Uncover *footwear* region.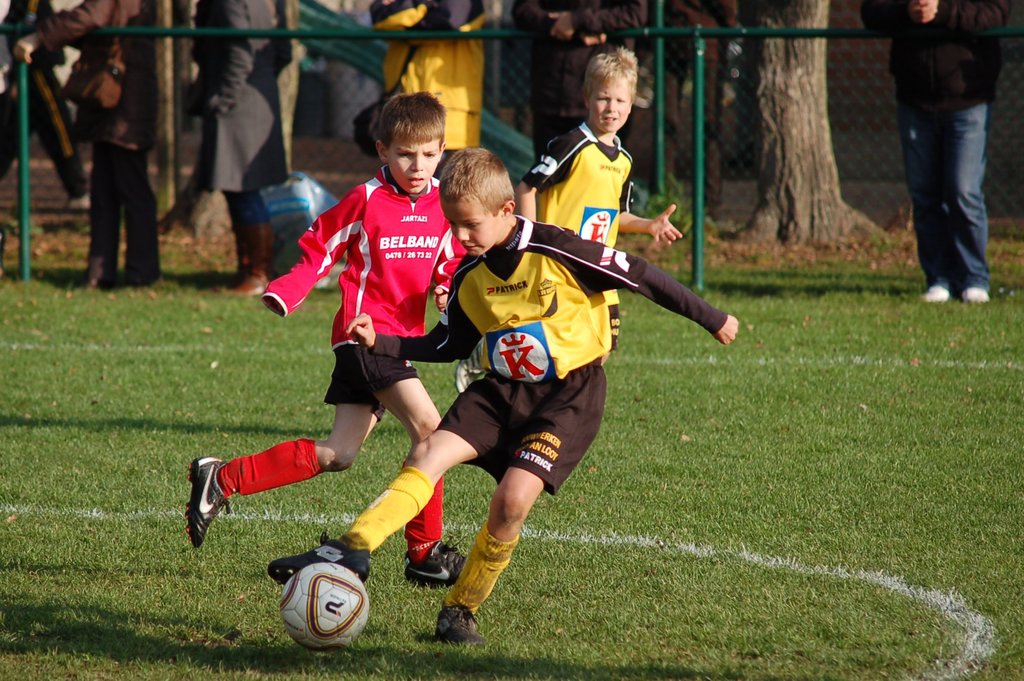
Uncovered: <box>229,223,276,297</box>.
